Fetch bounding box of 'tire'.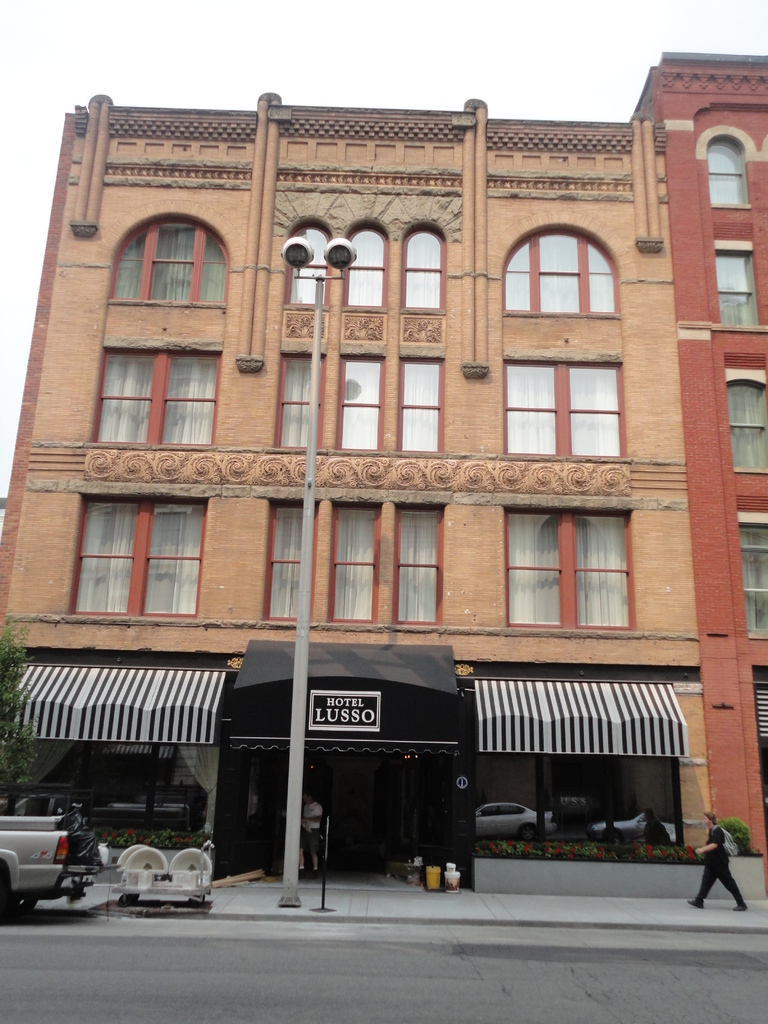
Bbox: select_region(0, 874, 31, 921).
